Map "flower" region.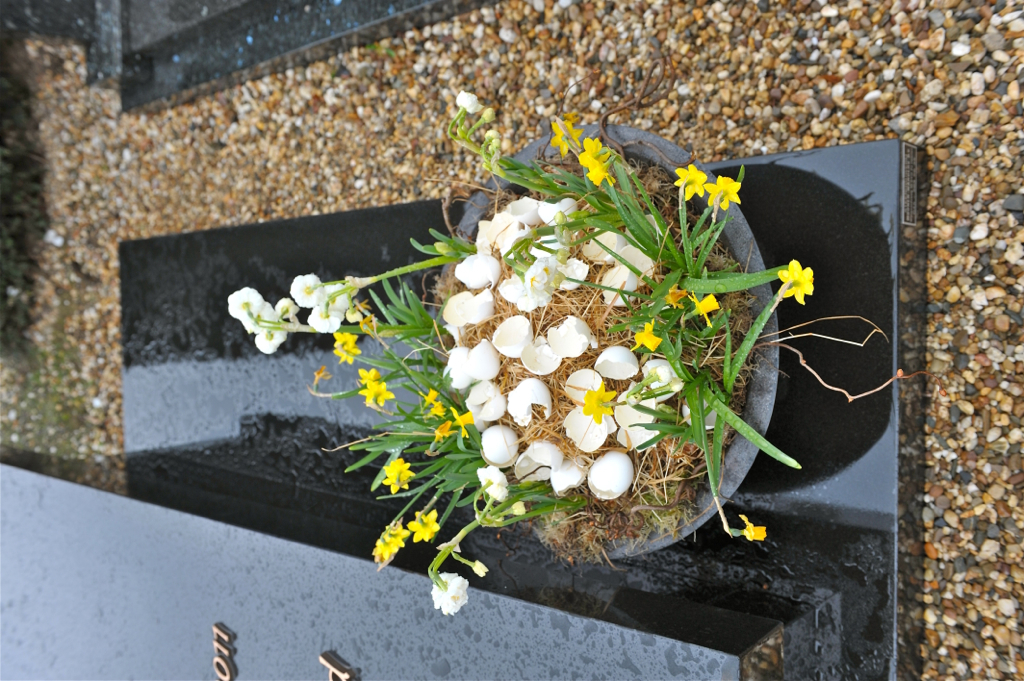
Mapped to 480,464,503,502.
